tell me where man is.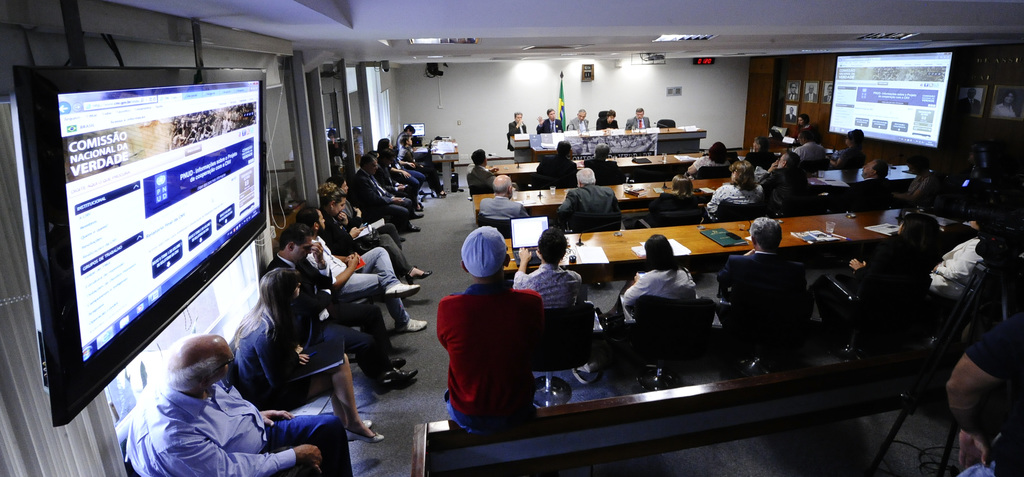
man is at (559,169,625,232).
